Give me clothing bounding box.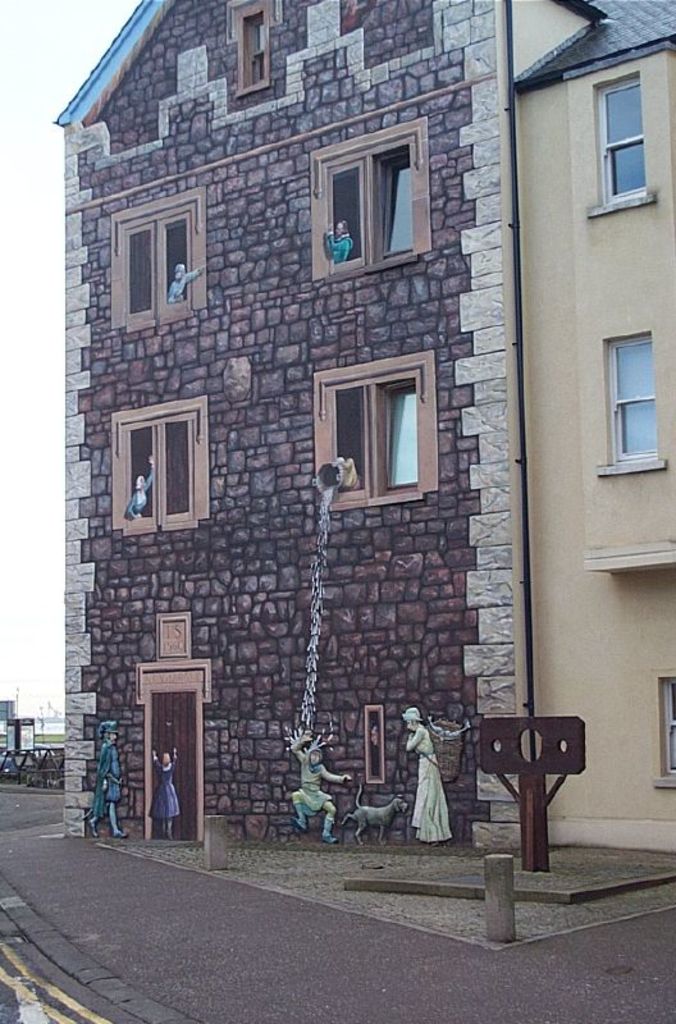
[x1=169, y1=266, x2=192, y2=296].
